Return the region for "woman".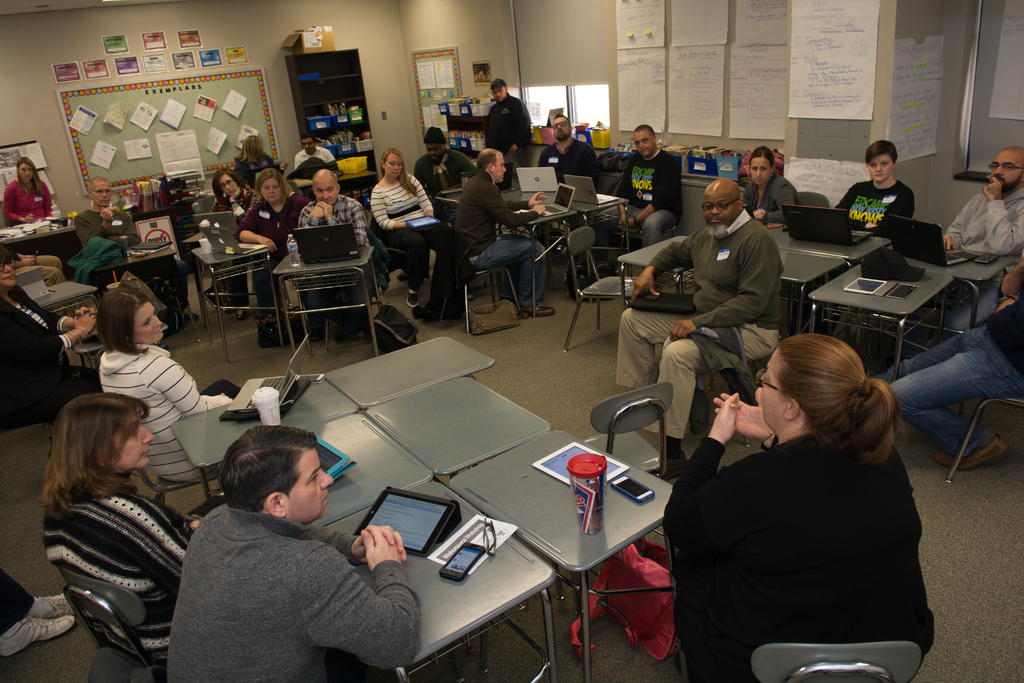
{"left": 234, "top": 136, "right": 270, "bottom": 180}.
